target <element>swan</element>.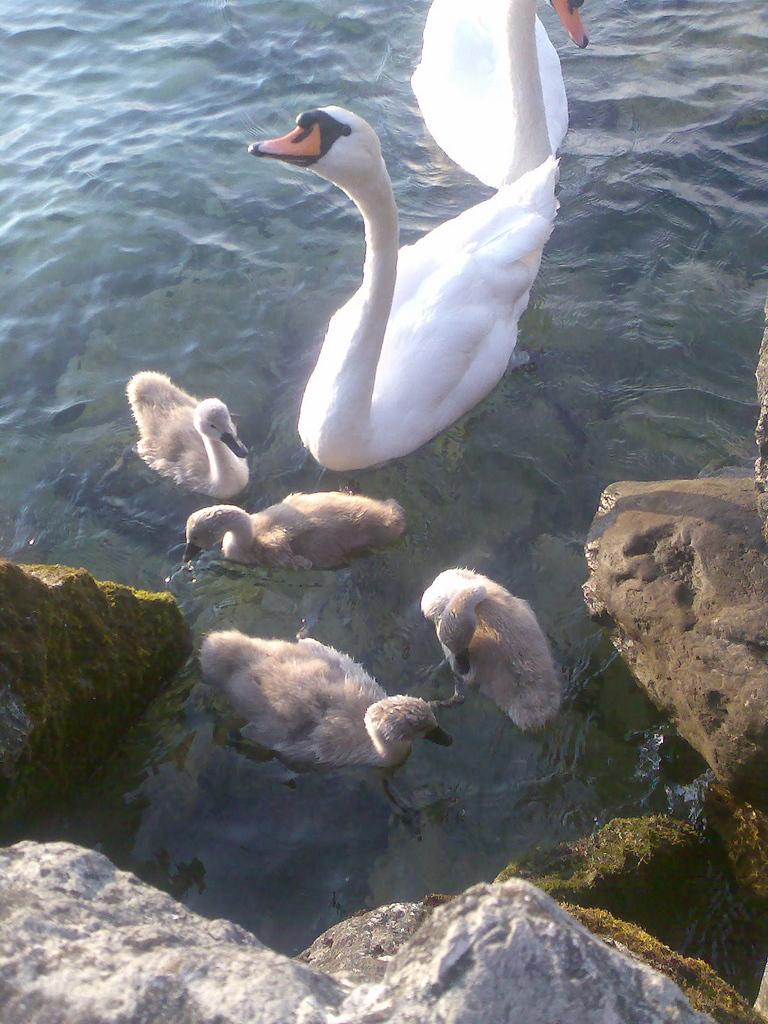
Target region: 185 487 414 578.
